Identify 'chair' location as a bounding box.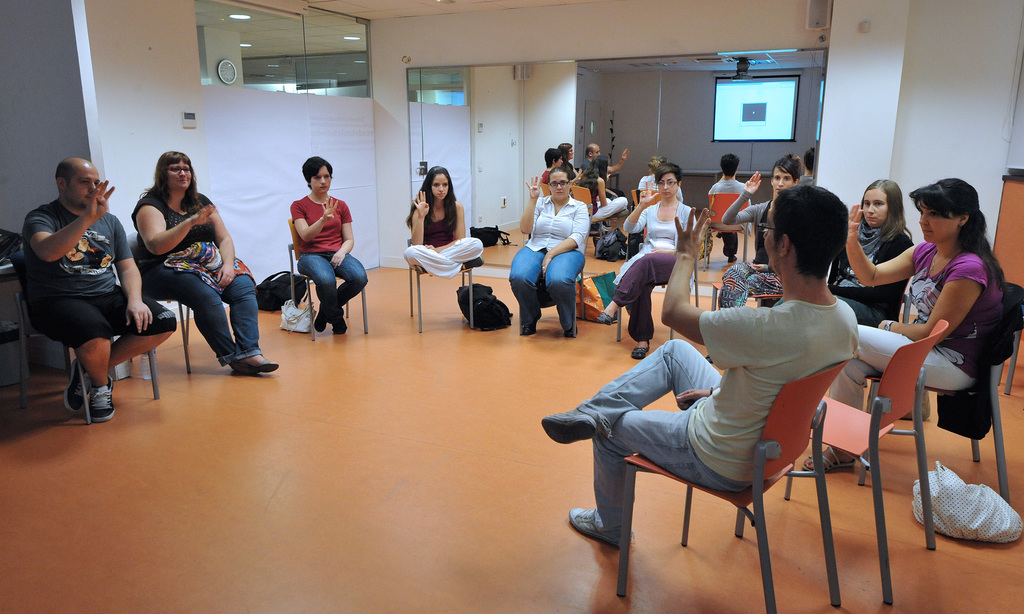
[left=5, top=248, right=160, bottom=427].
